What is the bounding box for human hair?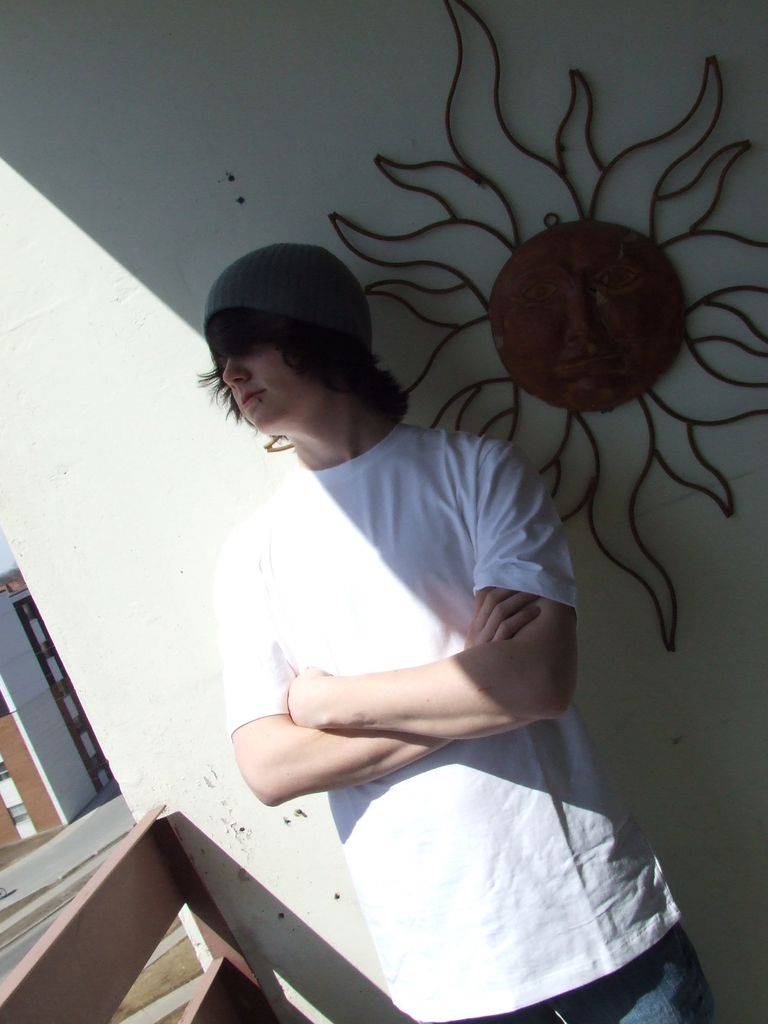
select_region(218, 289, 414, 426).
